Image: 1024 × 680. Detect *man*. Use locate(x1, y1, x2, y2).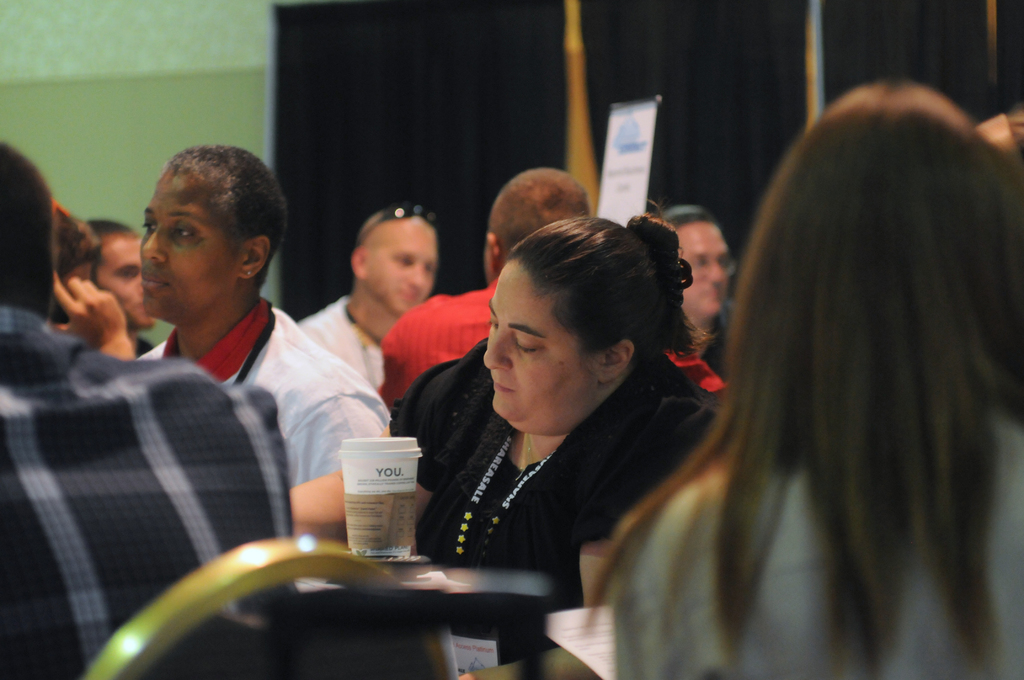
locate(372, 167, 724, 415).
